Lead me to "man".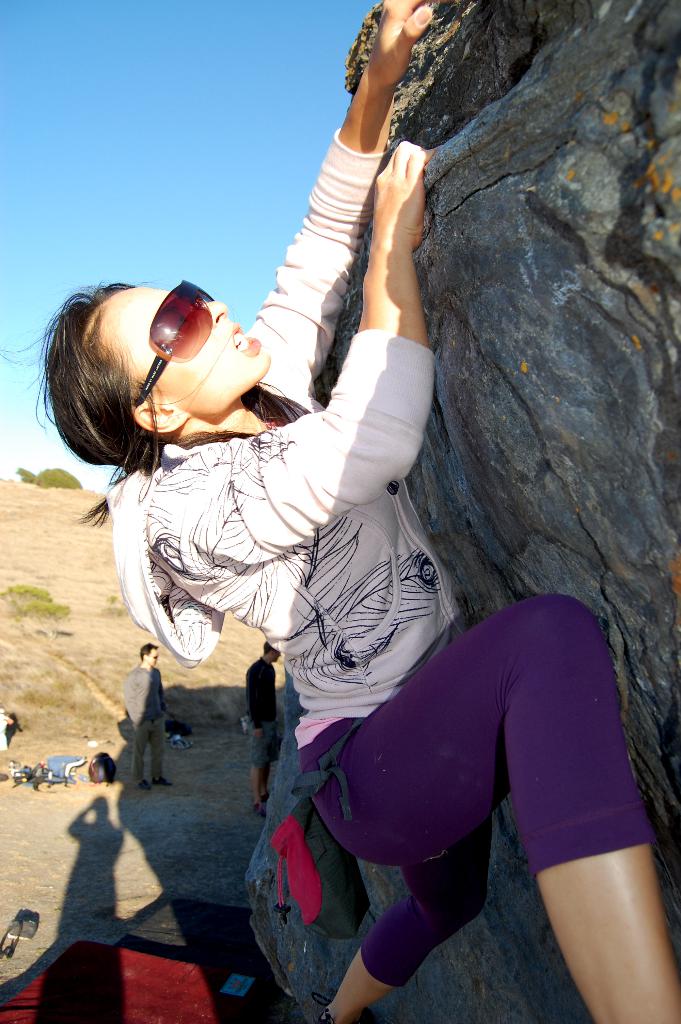
Lead to box(104, 652, 178, 799).
